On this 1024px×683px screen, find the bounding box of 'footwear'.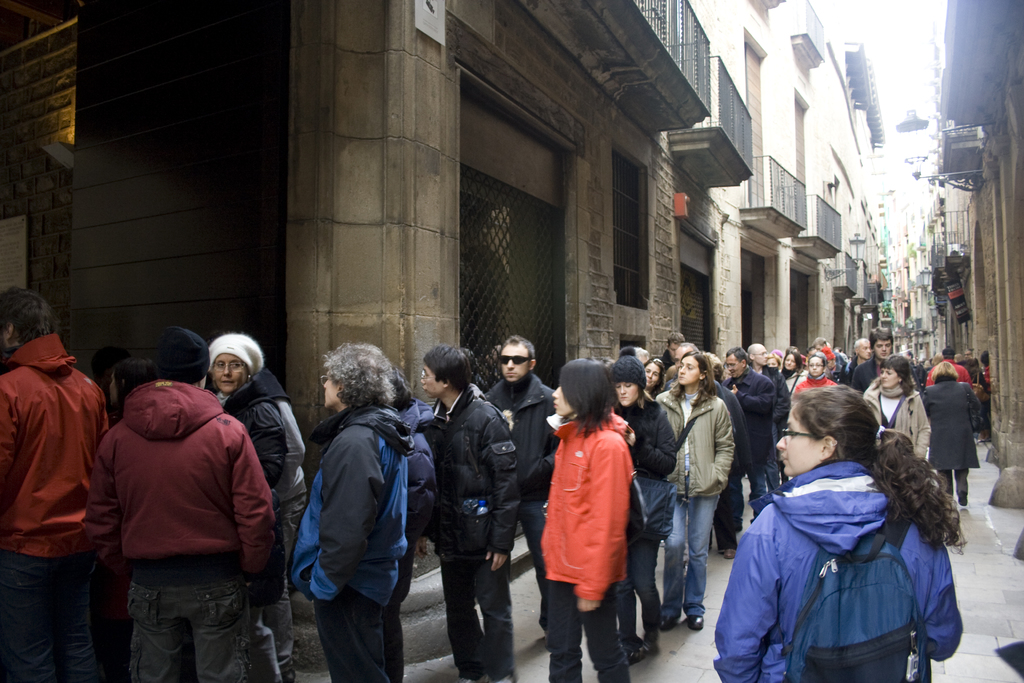
Bounding box: 685,614,703,630.
